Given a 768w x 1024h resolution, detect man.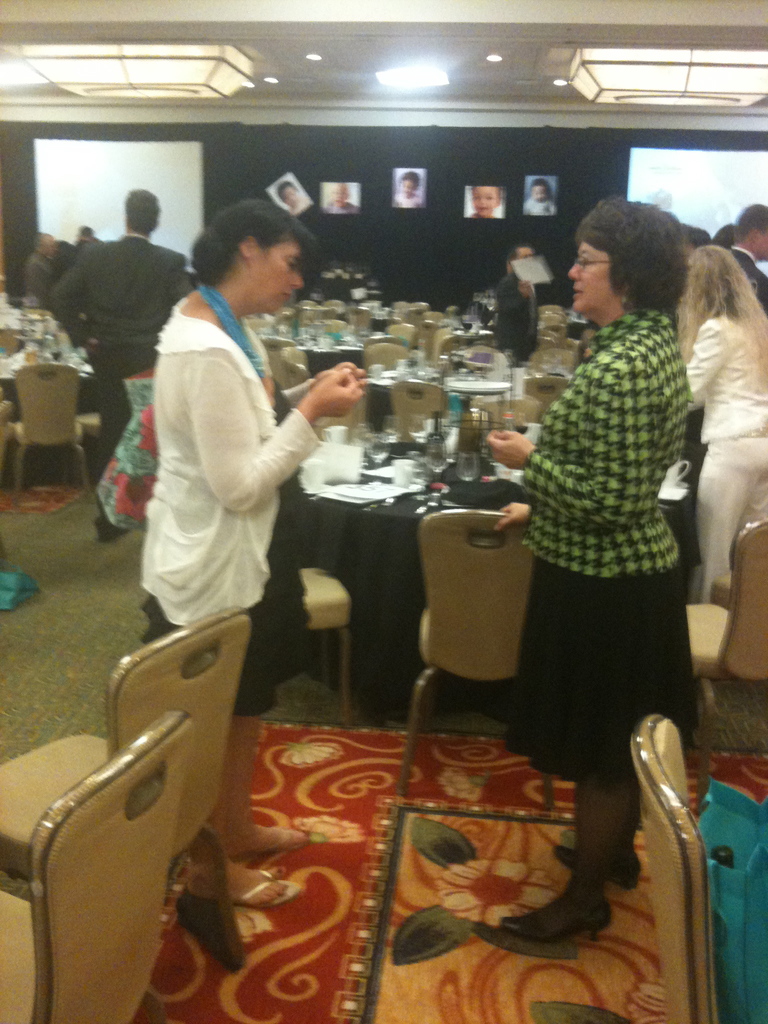
{"left": 44, "top": 175, "right": 186, "bottom": 540}.
